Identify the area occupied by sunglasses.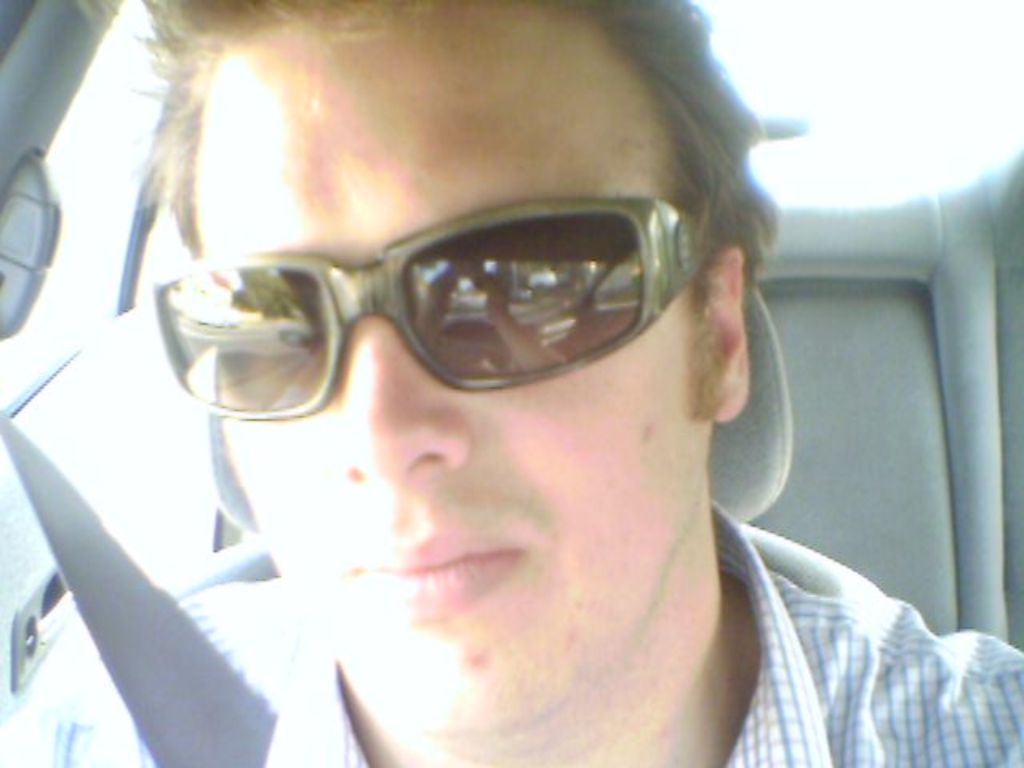
Area: x1=176 y1=197 x2=742 y2=450.
